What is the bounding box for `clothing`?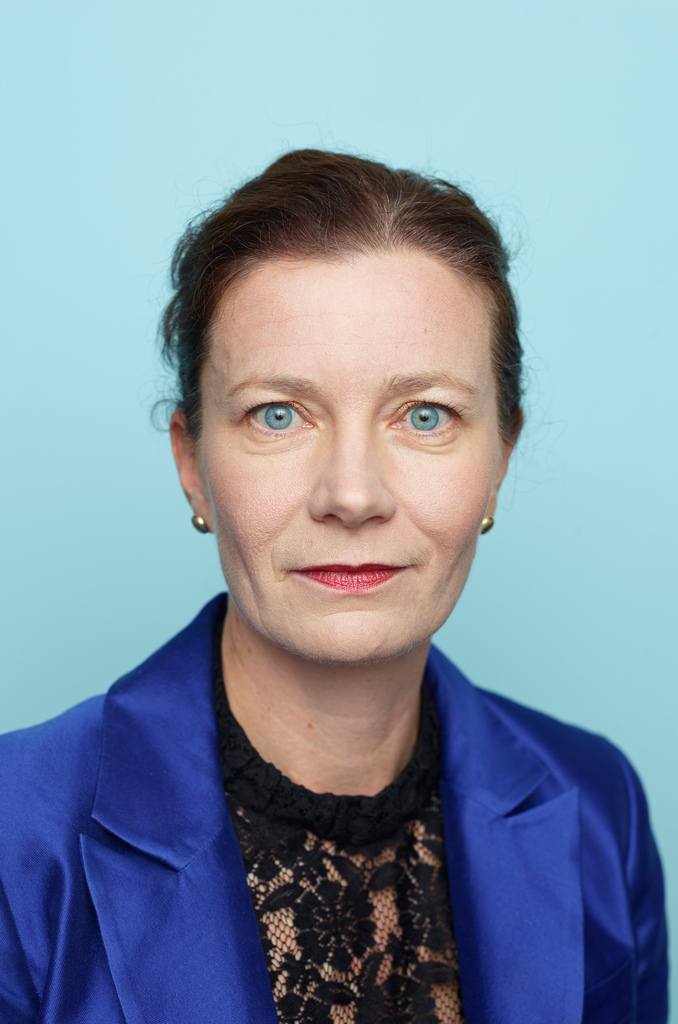
bbox(19, 632, 653, 1007).
